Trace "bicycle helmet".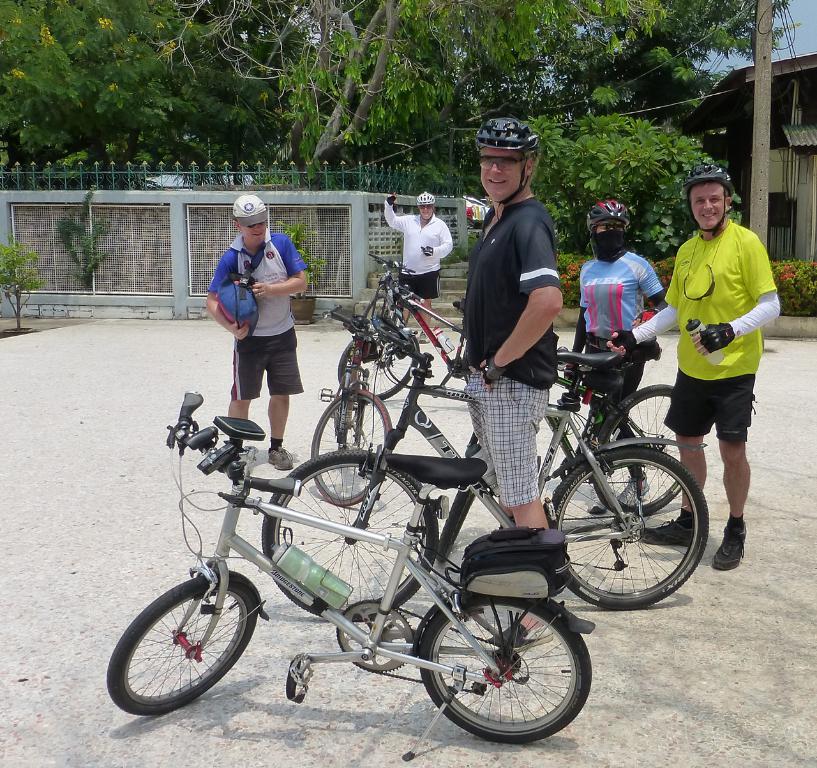
Traced to (419,195,437,220).
